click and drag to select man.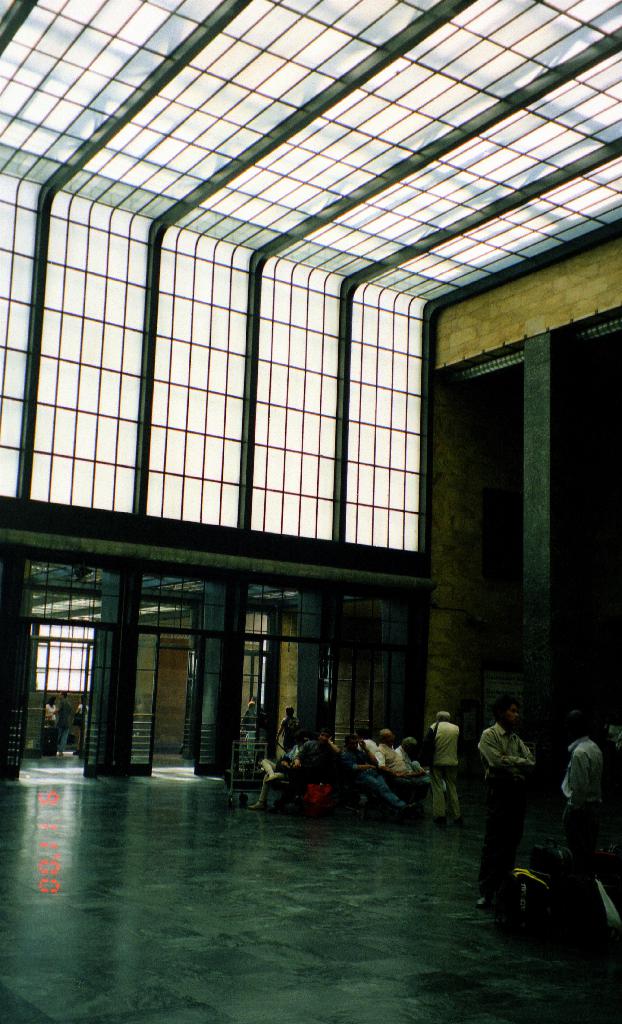
Selection: 255:728:342:812.
